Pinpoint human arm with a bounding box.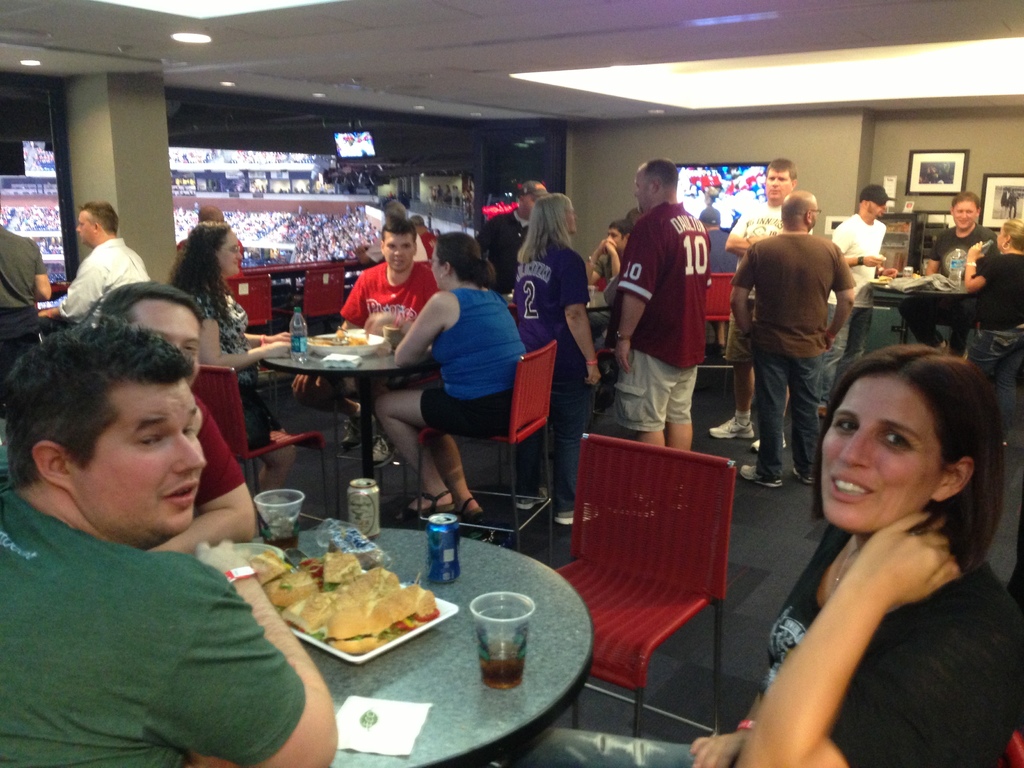
bbox=(581, 234, 620, 284).
